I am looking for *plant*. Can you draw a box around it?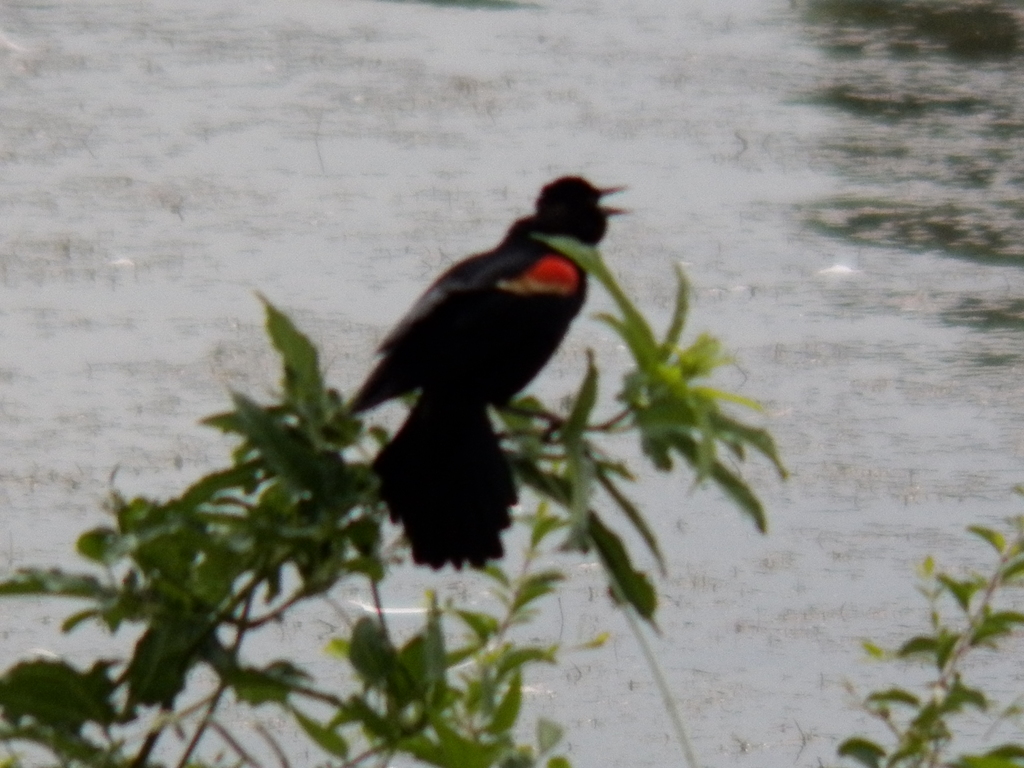
Sure, the bounding box is <bbox>820, 467, 1023, 767</bbox>.
